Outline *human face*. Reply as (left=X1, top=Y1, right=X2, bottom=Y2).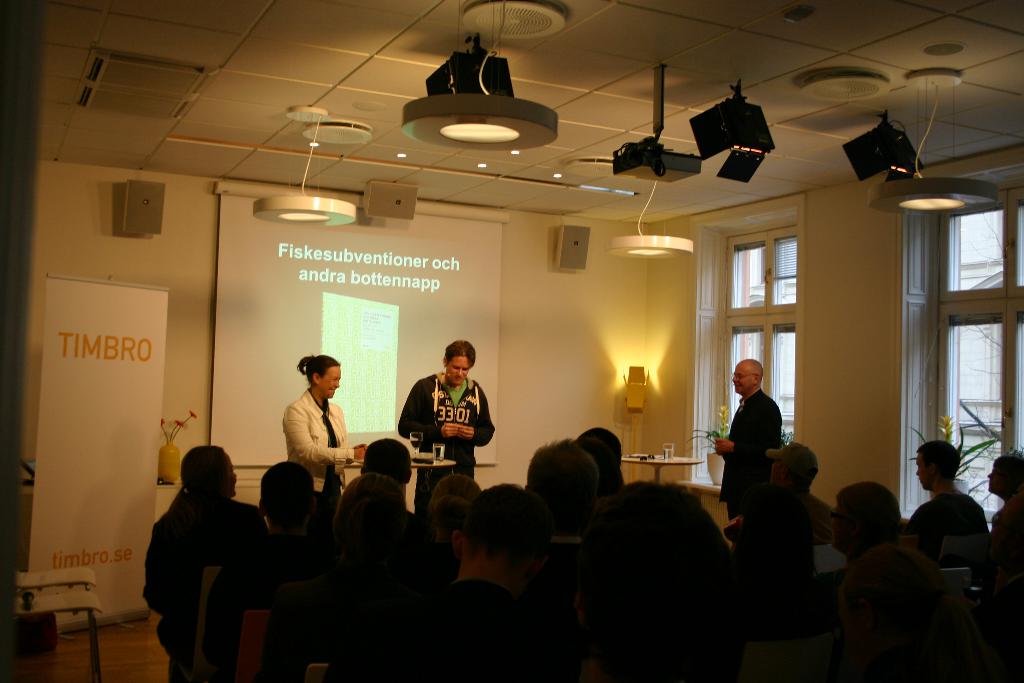
(left=915, top=452, right=925, bottom=487).
